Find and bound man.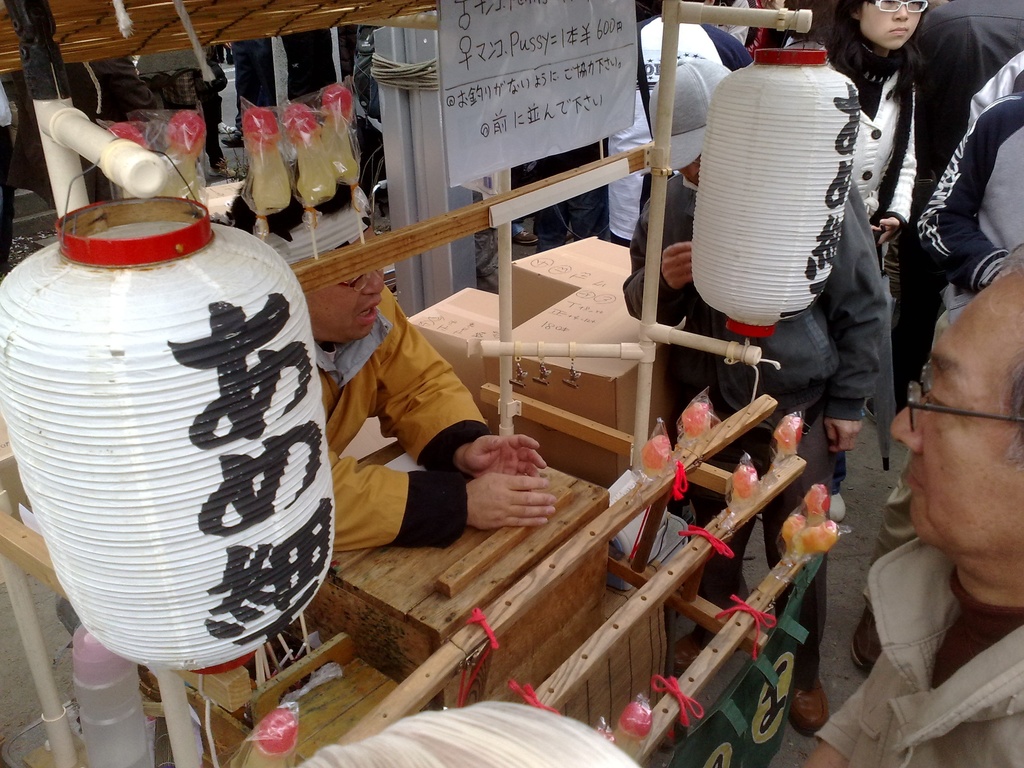
Bound: (x1=302, y1=227, x2=556, y2=554).
